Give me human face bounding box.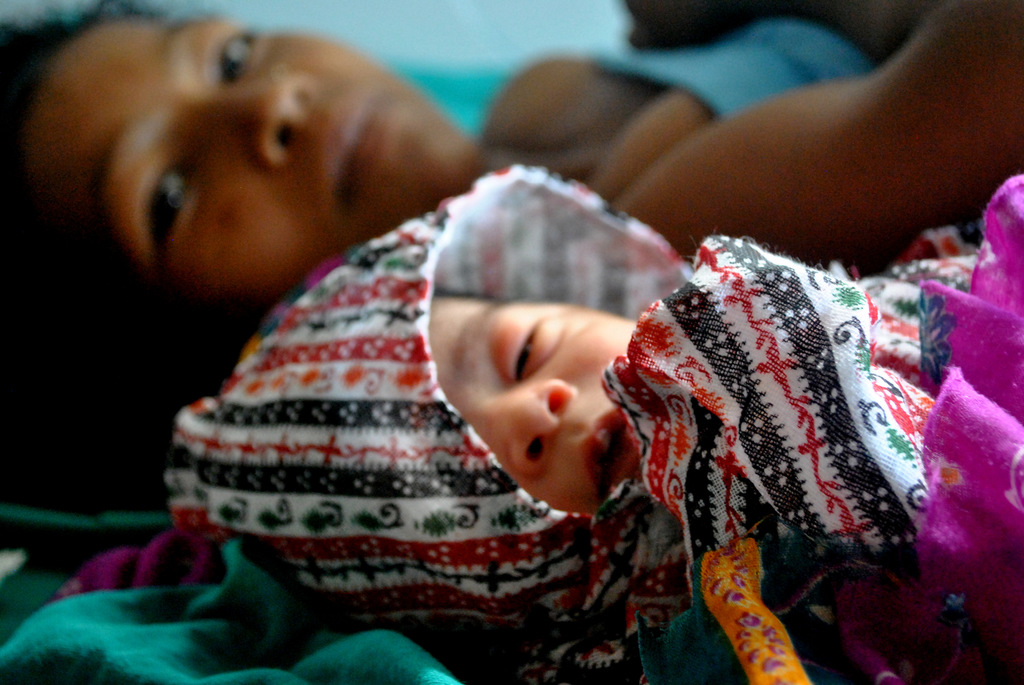
(431,292,639,516).
